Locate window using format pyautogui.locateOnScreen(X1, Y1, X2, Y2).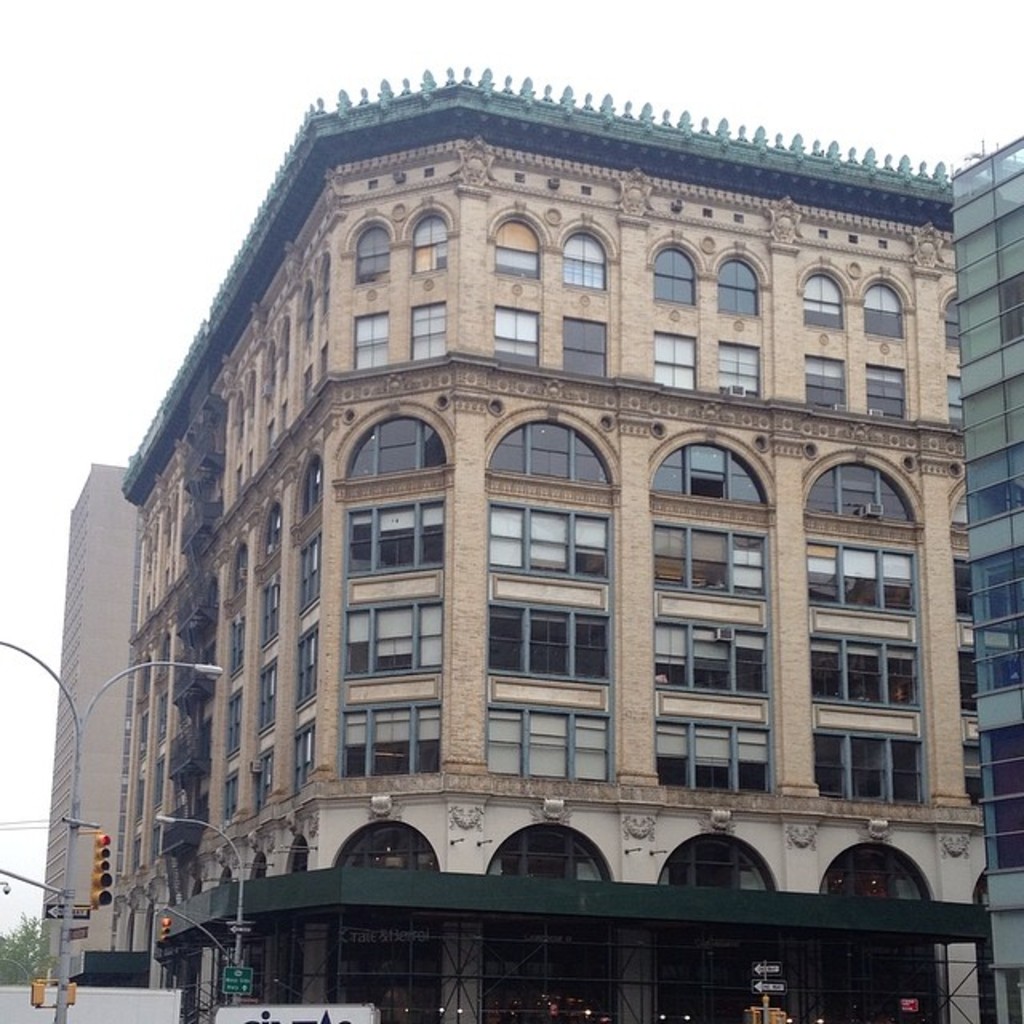
pyautogui.locateOnScreen(808, 536, 922, 618).
